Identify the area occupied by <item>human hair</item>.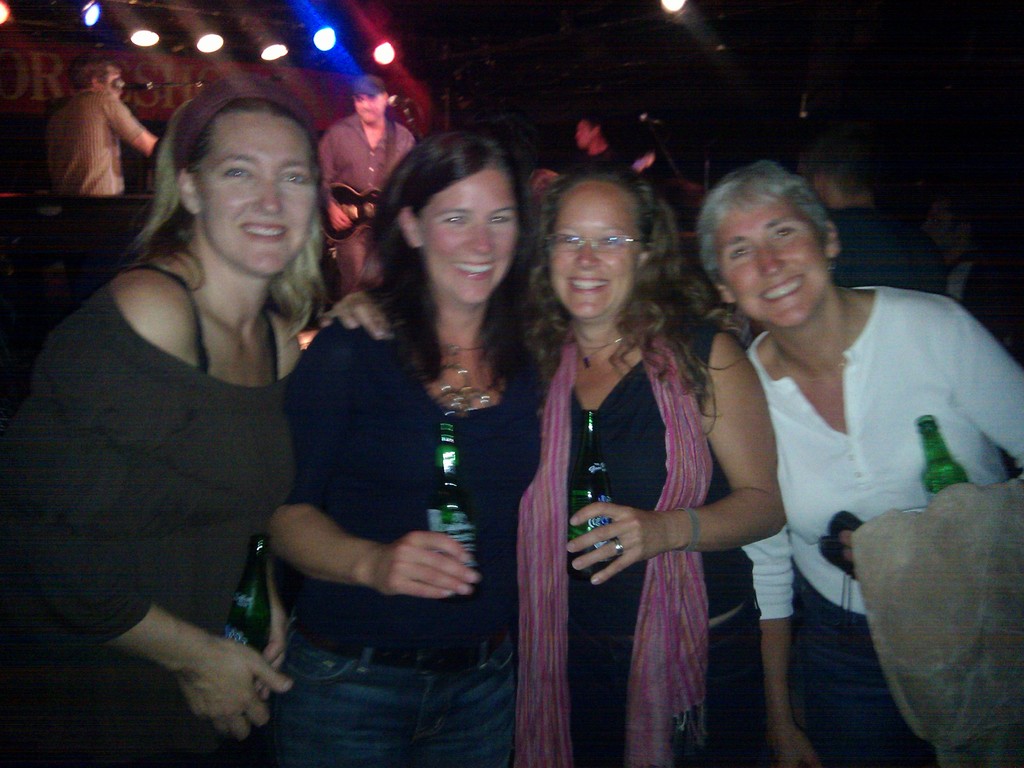
Area: box=[579, 112, 611, 141].
